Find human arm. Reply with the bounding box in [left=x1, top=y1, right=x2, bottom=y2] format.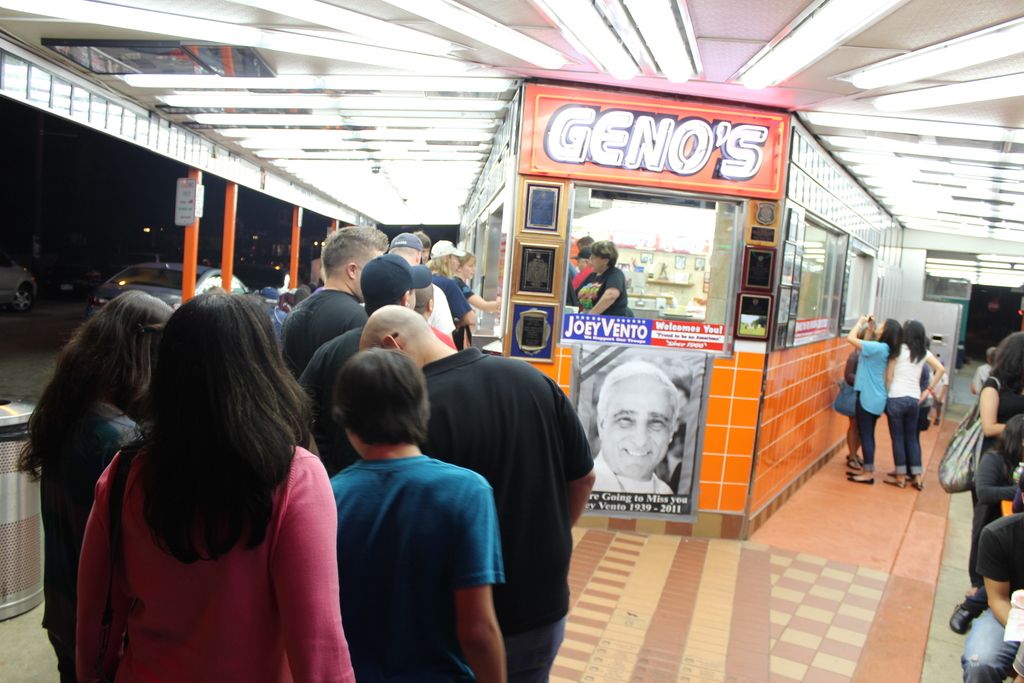
[left=297, top=349, right=324, bottom=421].
